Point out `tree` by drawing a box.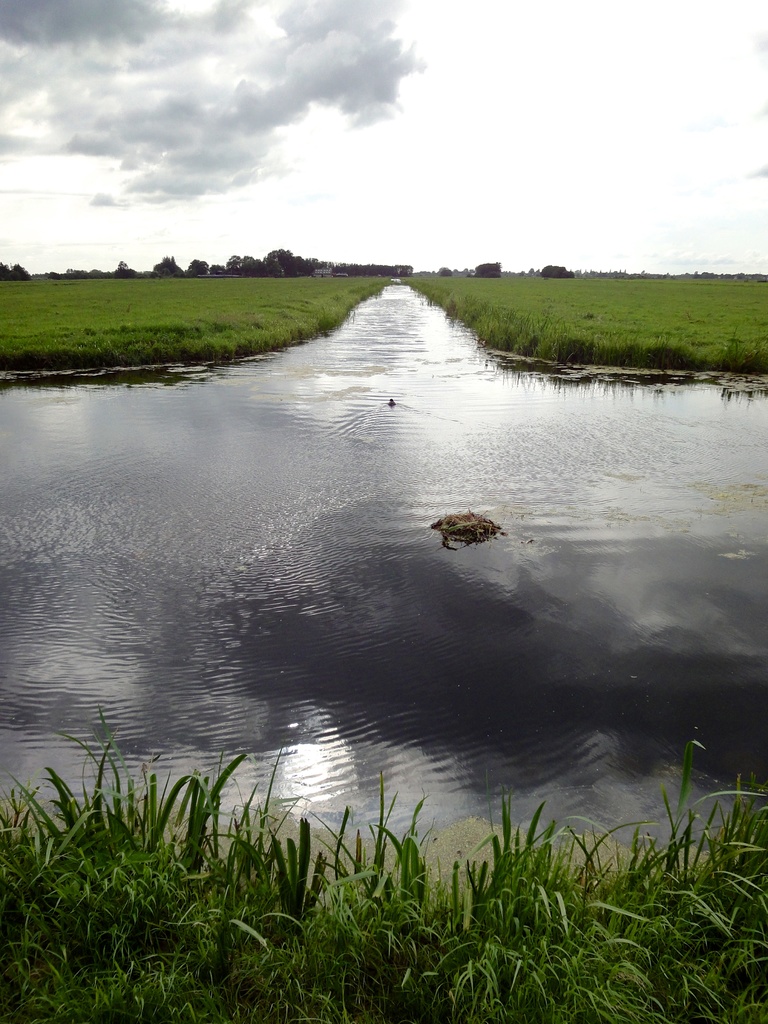
(473,266,499,276).
